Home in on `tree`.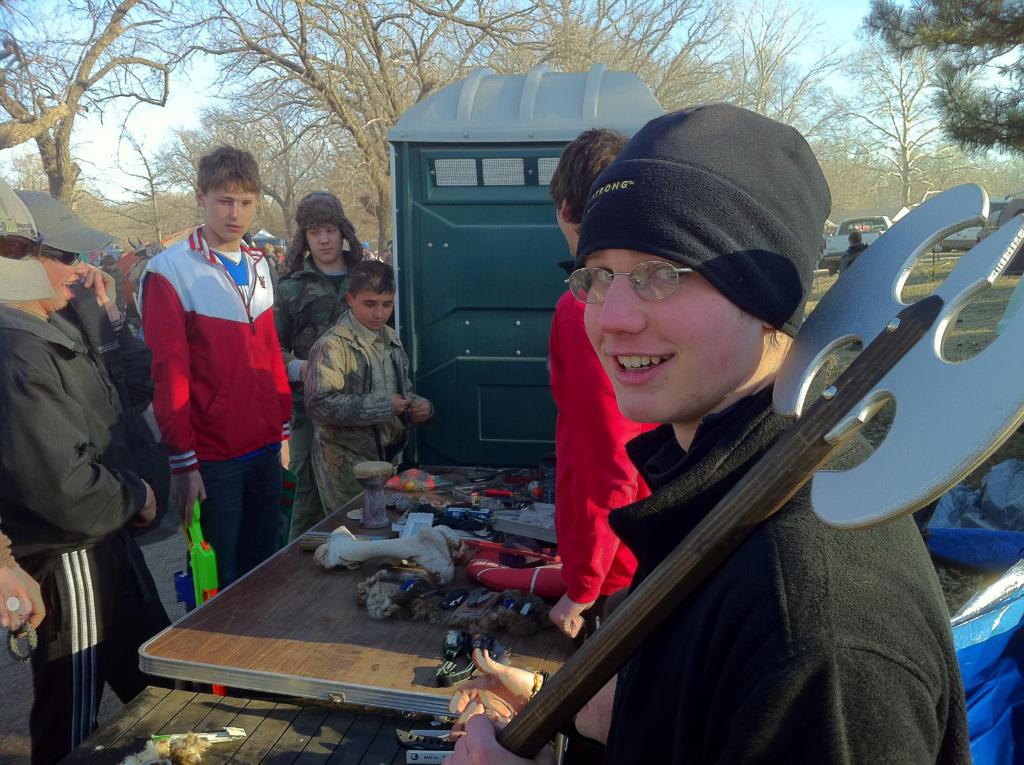
Homed in at (648,0,892,219).
